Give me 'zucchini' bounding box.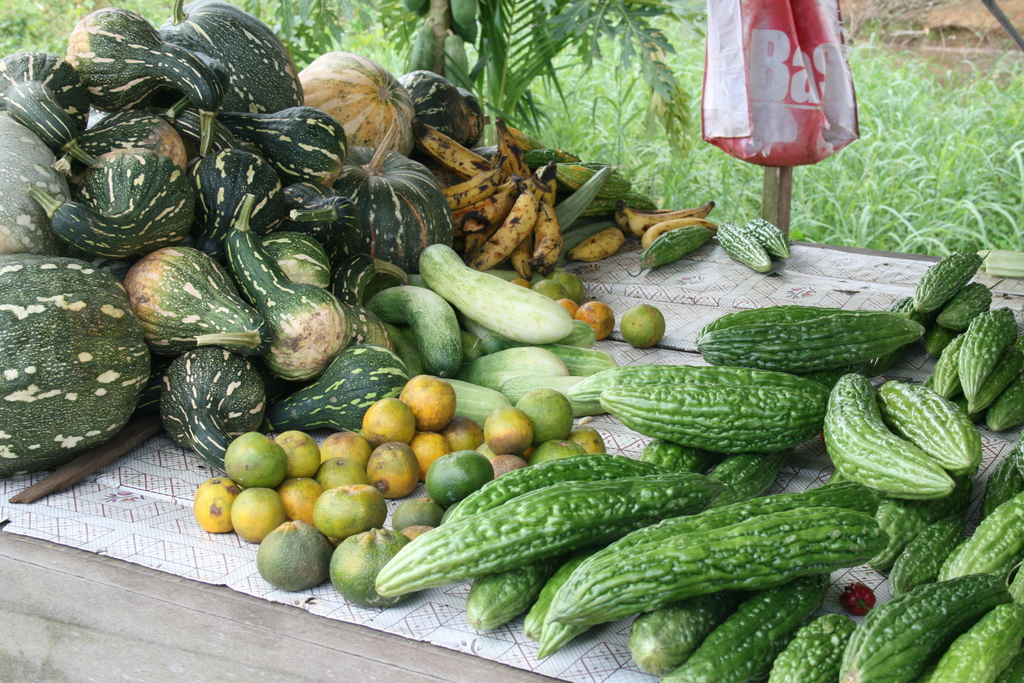
<region>468, 347, 557, 404</region>.
